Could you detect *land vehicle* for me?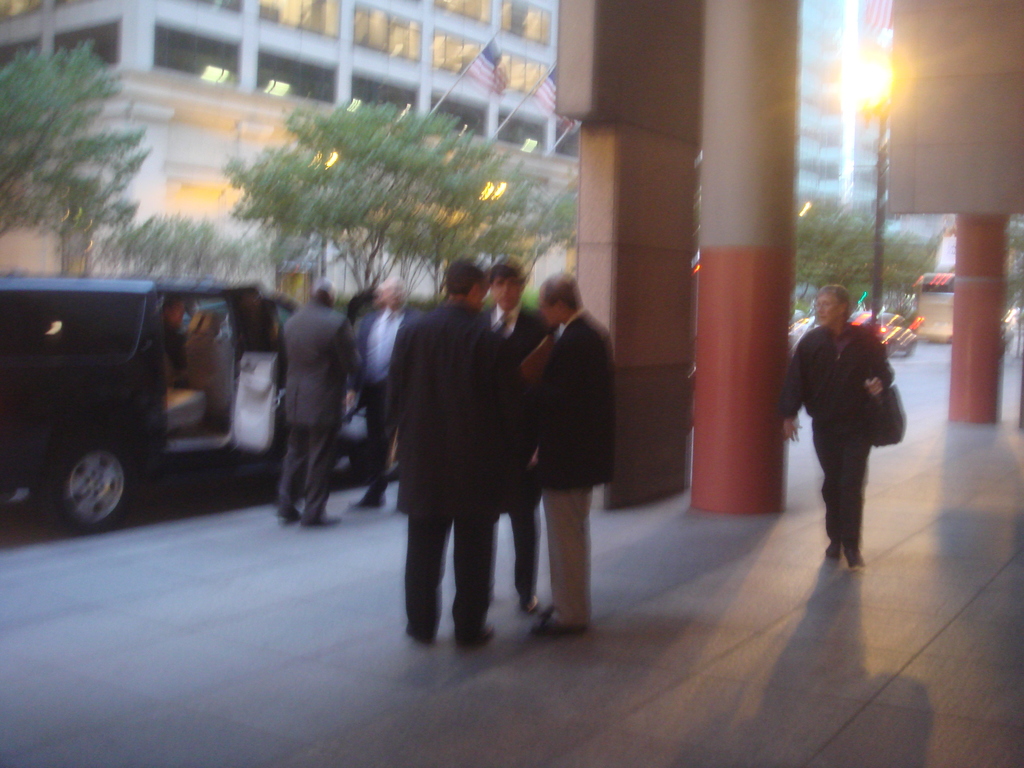
Detection result: 872:305:913:351.
